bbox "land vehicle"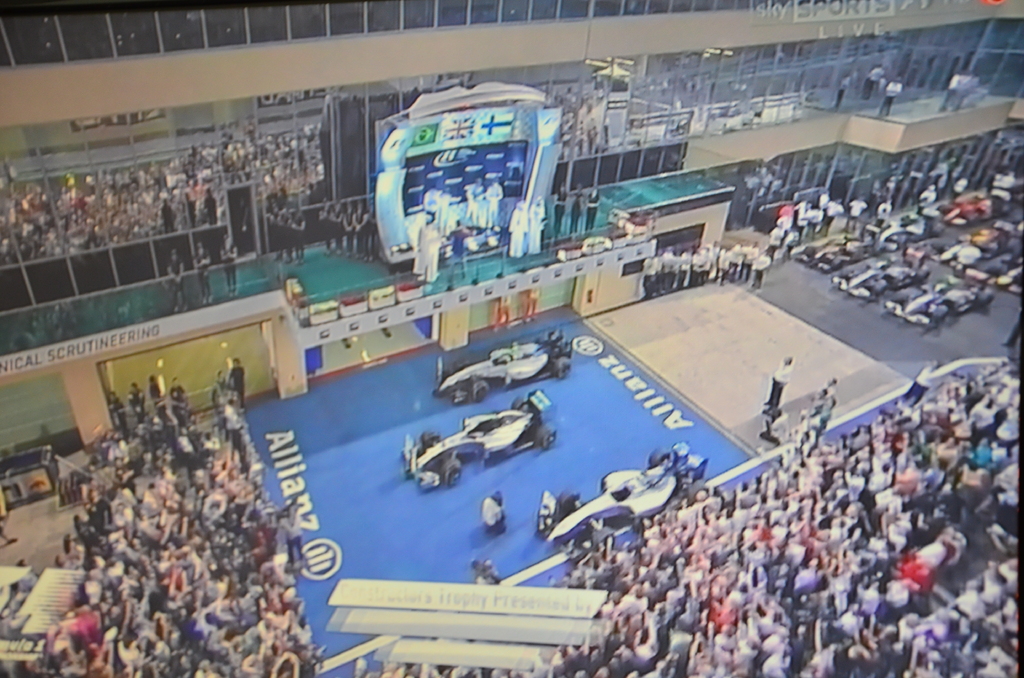
(x1=1002, y1=257, x2=1023, y2=291)
